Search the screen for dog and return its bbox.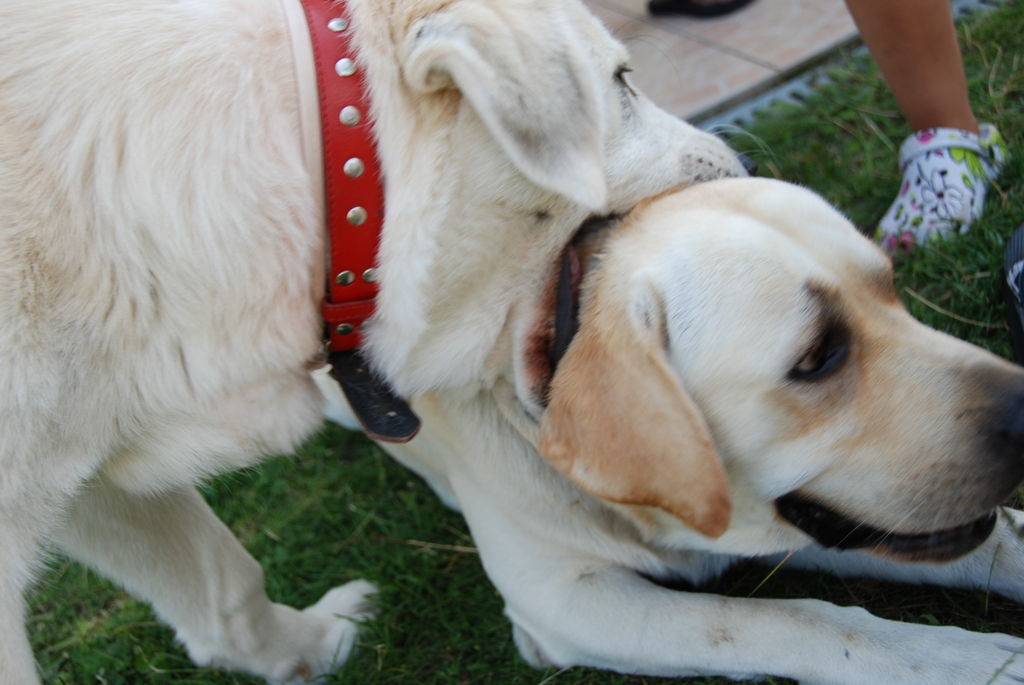
Found: 0:0:754:684.
